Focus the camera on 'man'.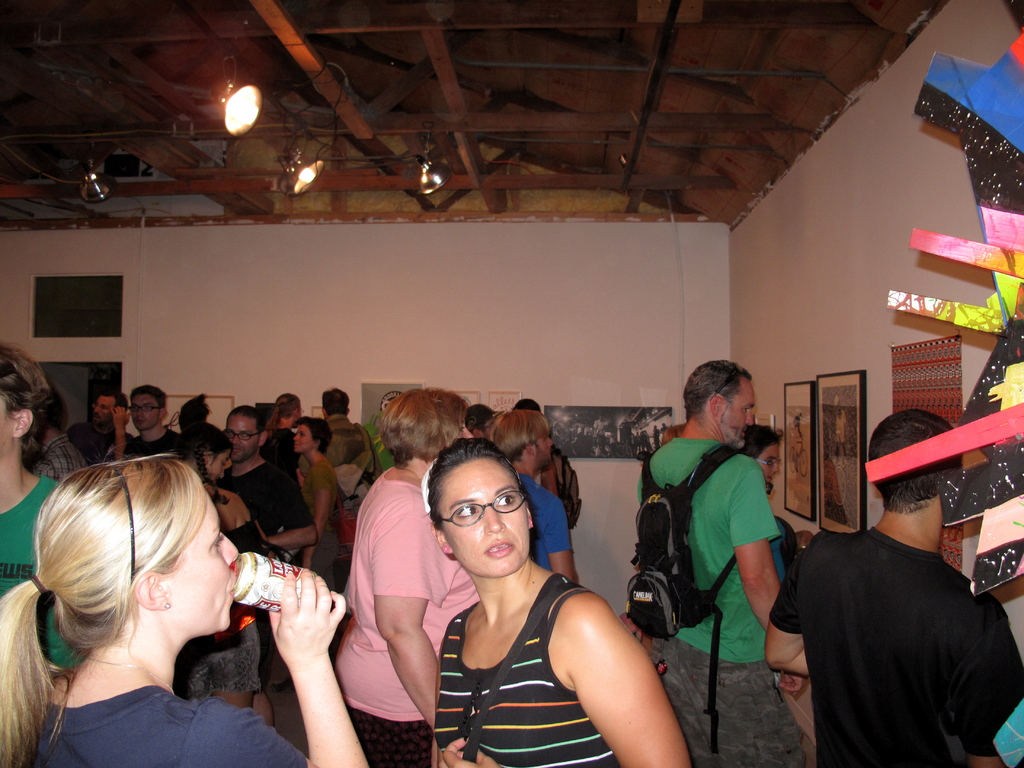
Focus region: (x1=488, y1=409, x2=580, y2=589).
